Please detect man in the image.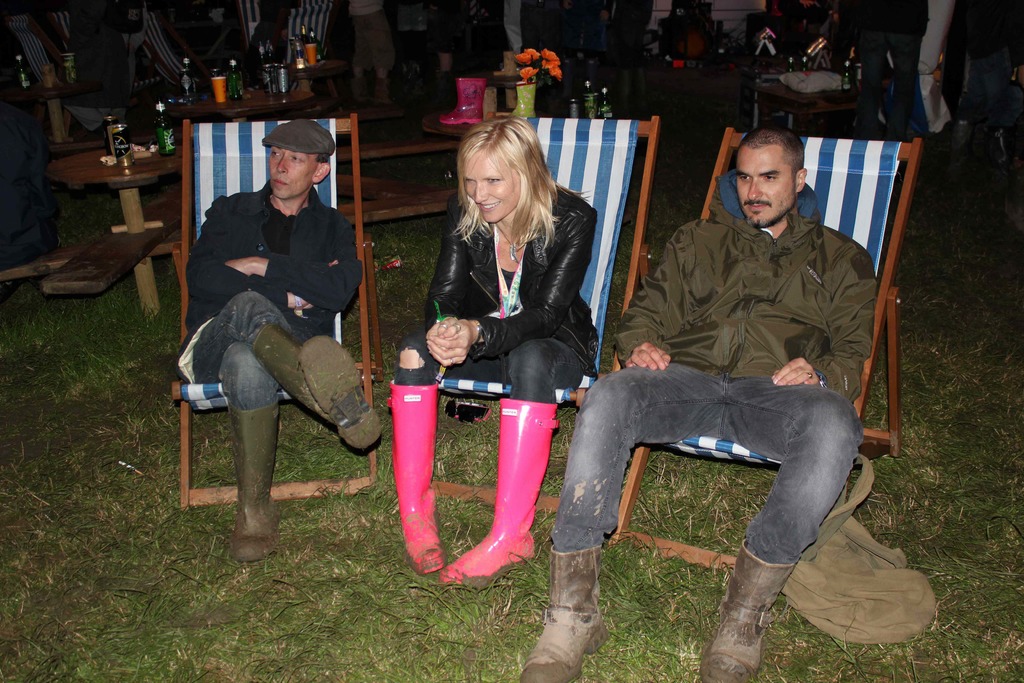
bbox(177, 119, 383, 560).
